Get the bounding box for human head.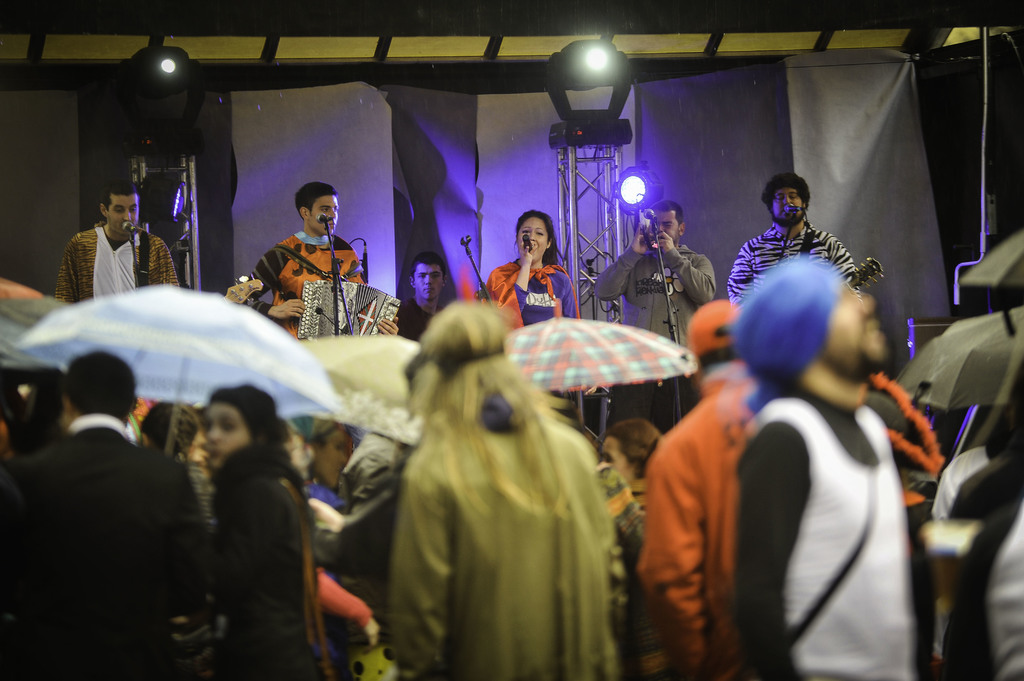
left=641, top=204, right=686, bottom=247.
